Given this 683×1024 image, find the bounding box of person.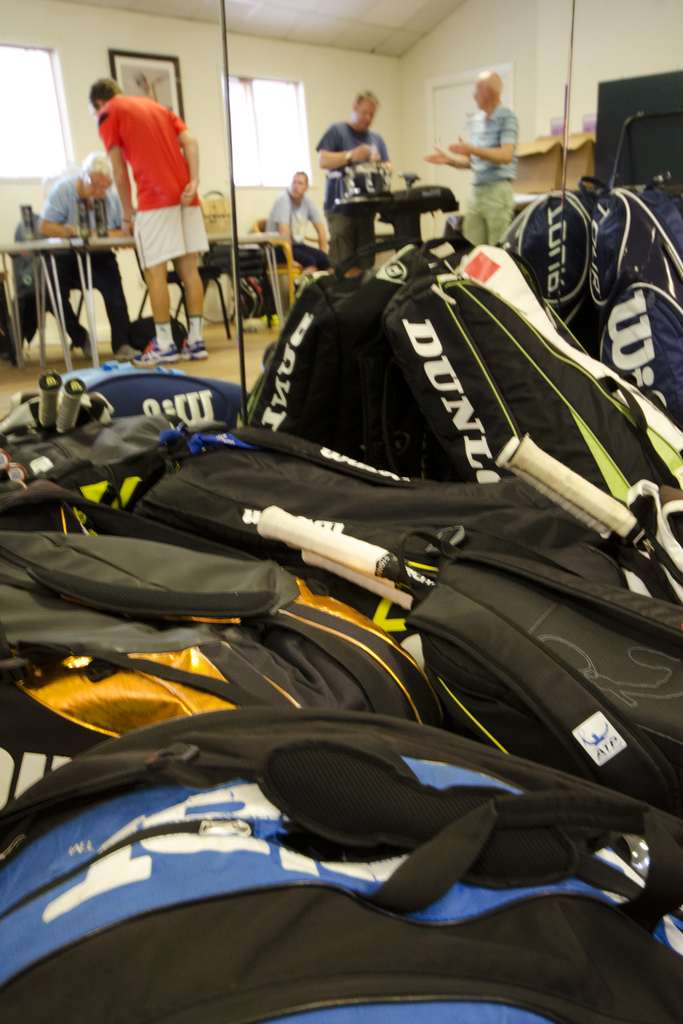
detection(95, 75, 218, 374).
